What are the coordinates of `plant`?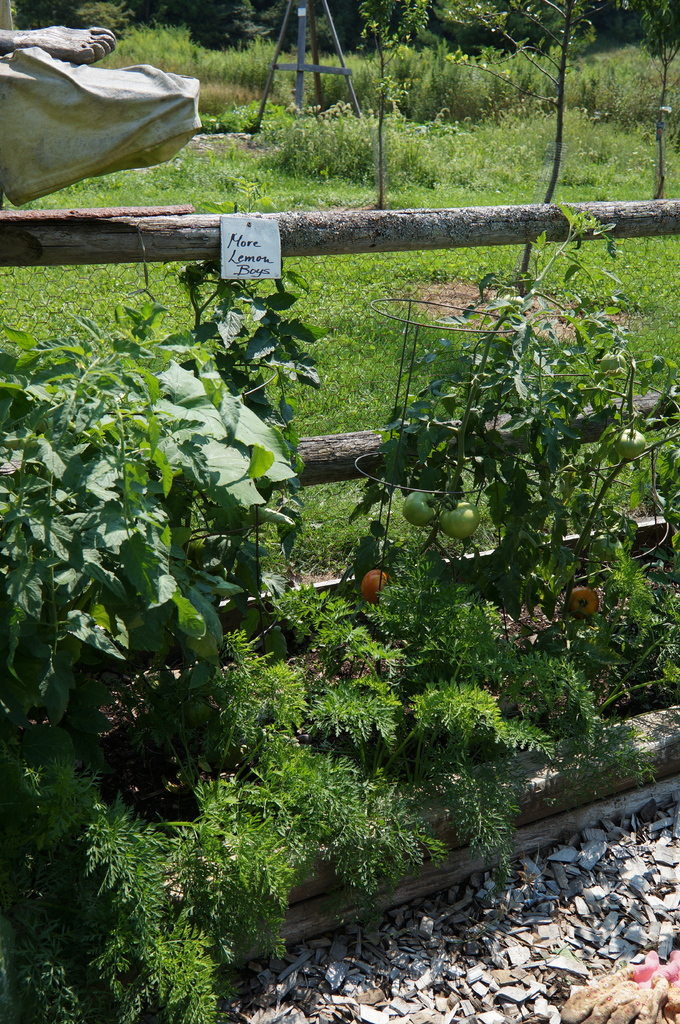
[x1=322, y1=188, x2=679, y2=638].
